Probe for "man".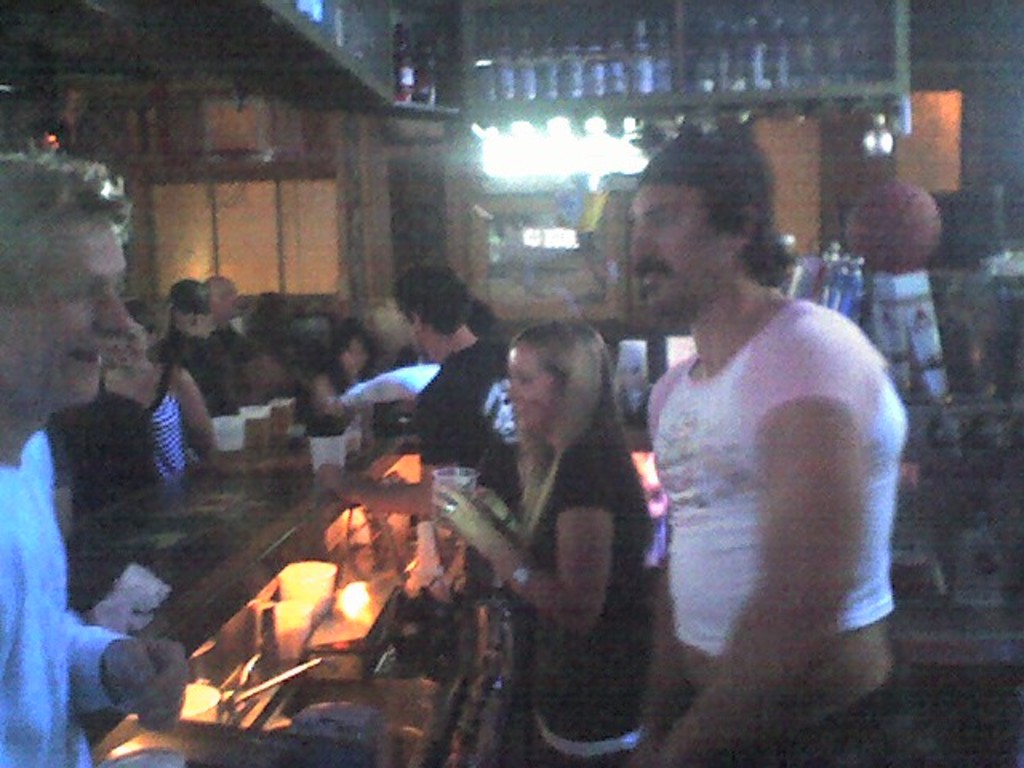
Probe result: detection(307, 267, 520, 501).
